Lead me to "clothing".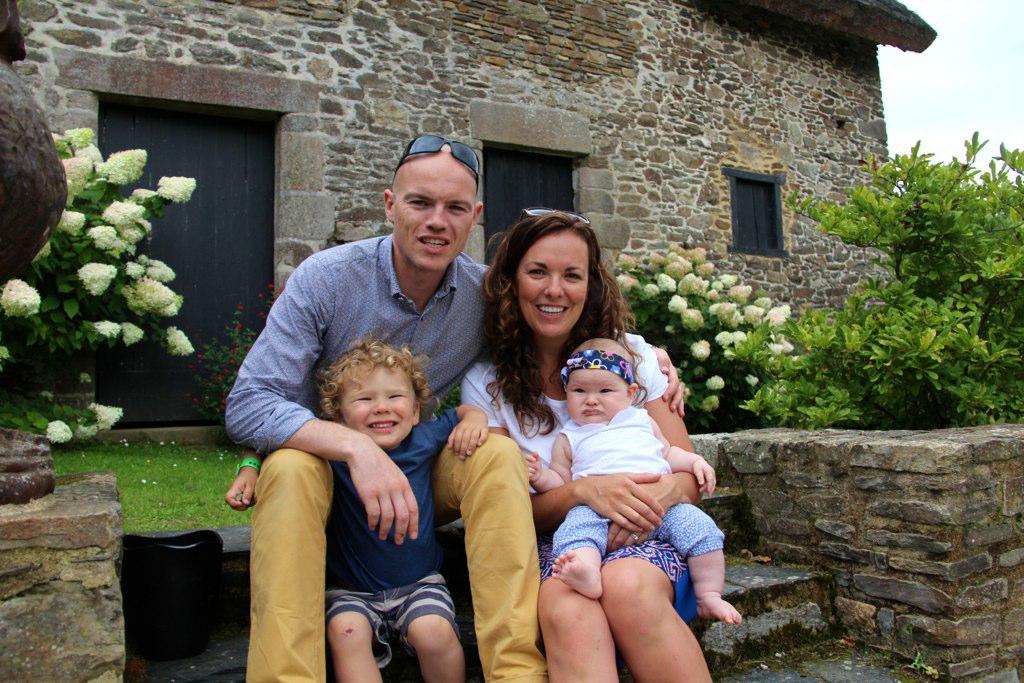
Lead to box=[457, 342, 693, 626].
